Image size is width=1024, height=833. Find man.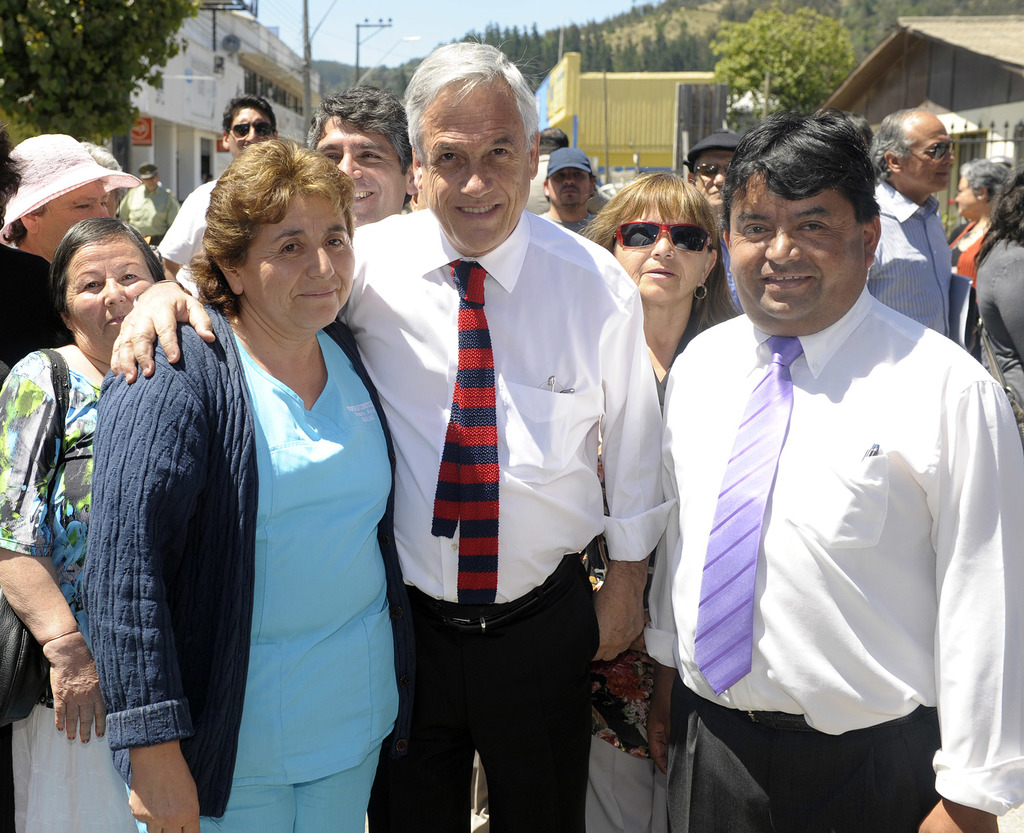
[x1=655, y1=101, x2=1005, y2=832].
